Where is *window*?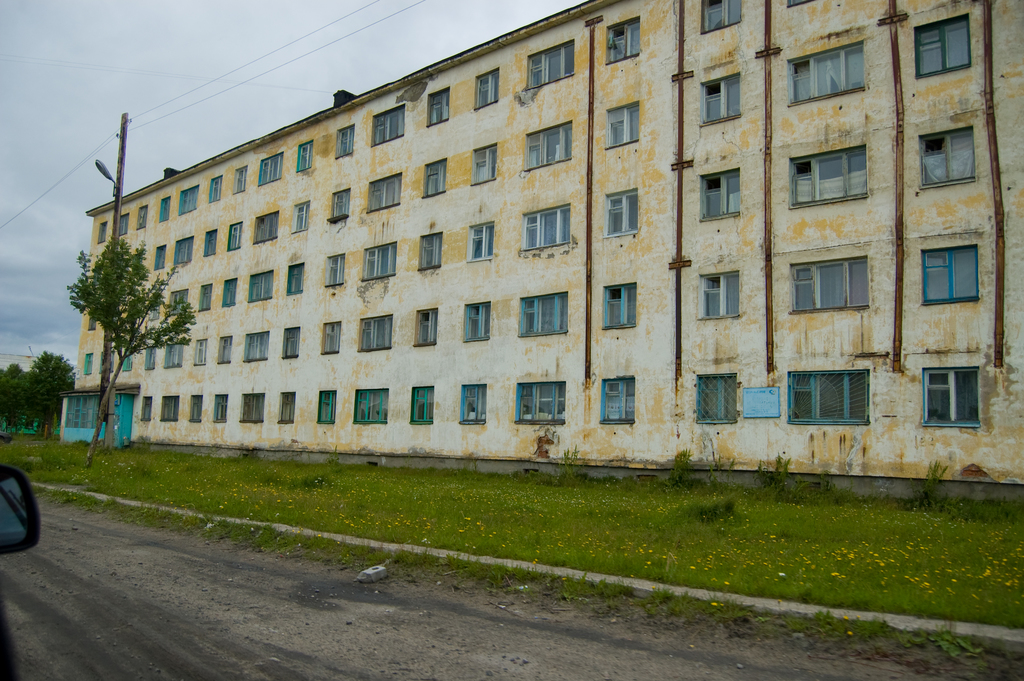
box(84, 354, 94, 373).
